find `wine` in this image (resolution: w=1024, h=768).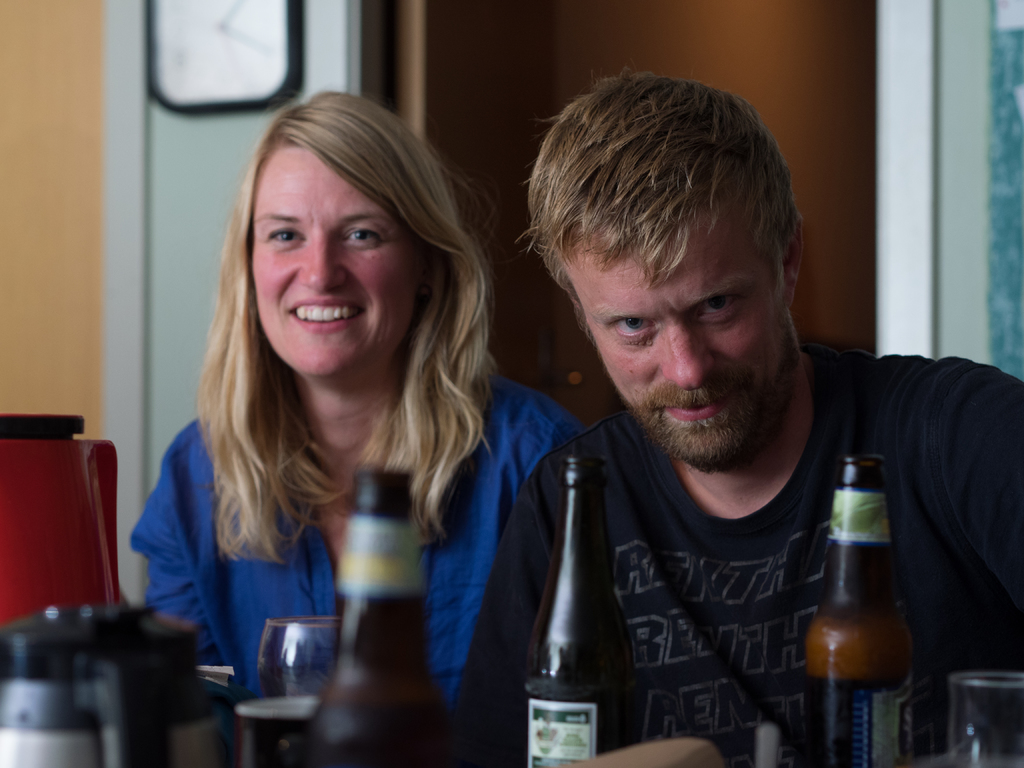
[529,447,645,756].
